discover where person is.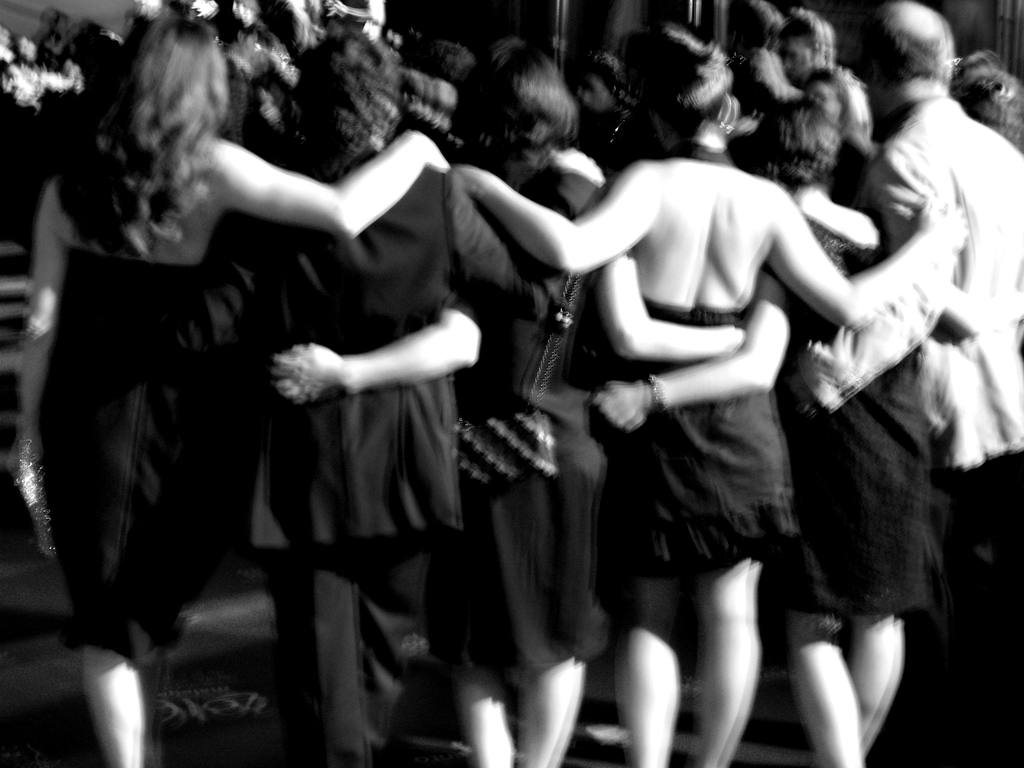
Discovered at (92, 33, 611, 767).
